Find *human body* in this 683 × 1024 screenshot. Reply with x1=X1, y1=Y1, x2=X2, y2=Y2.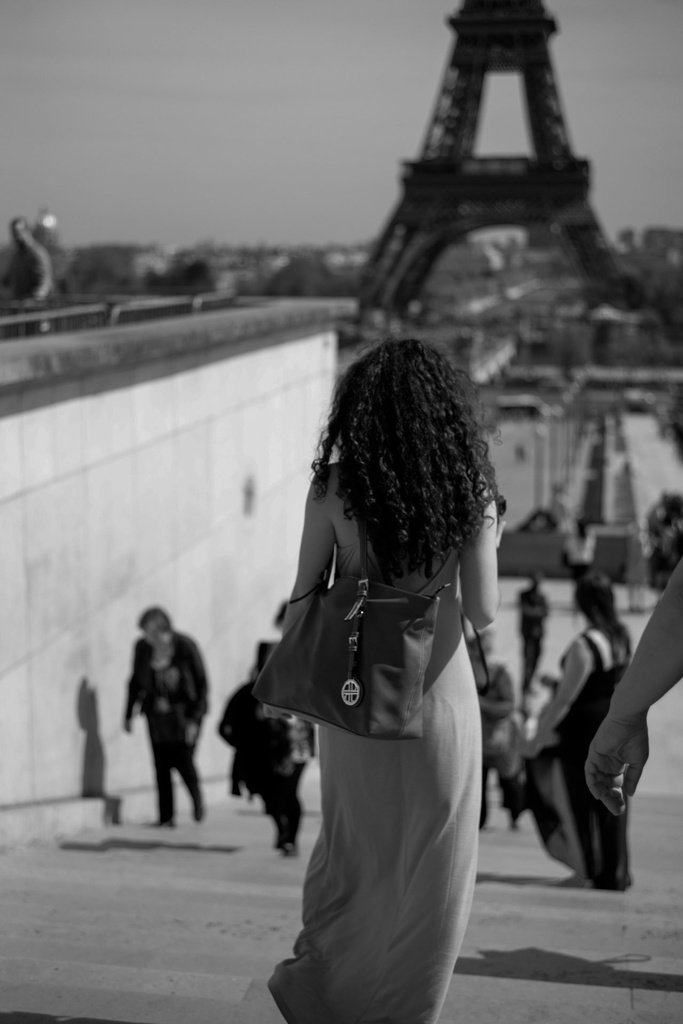
x1=472, y1=653, x2=523, y2=834.
